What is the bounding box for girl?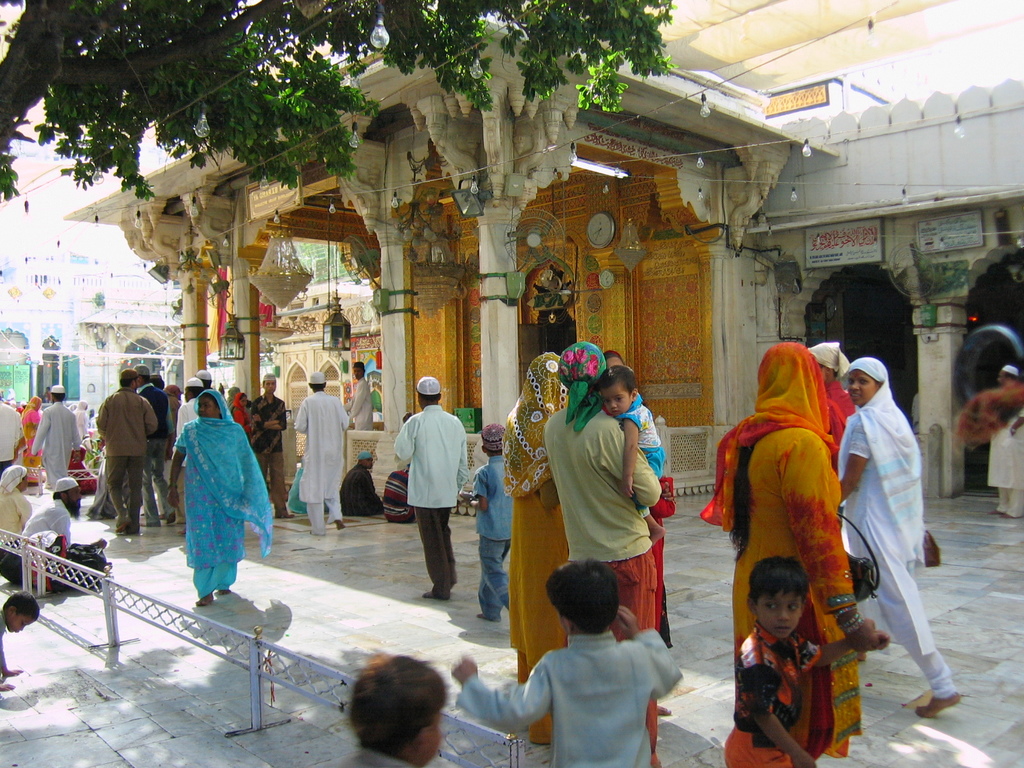
500, 349, 564, 742.
